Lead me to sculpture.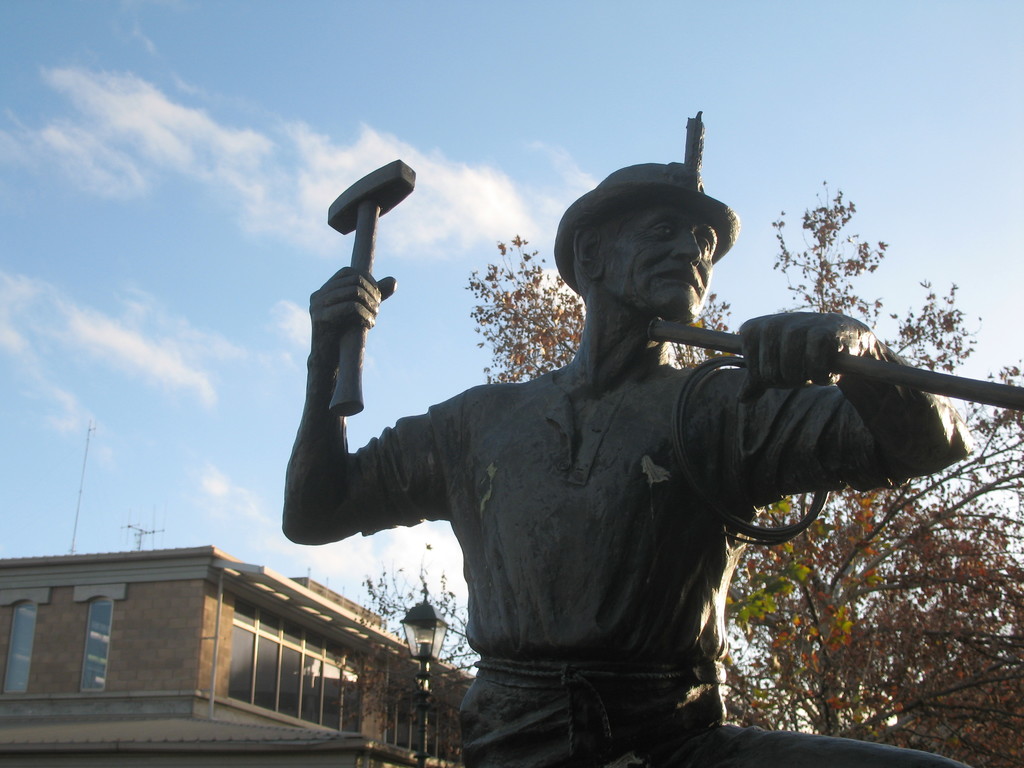
Lead to left=279, top=105, right=1023, bottom=767.
